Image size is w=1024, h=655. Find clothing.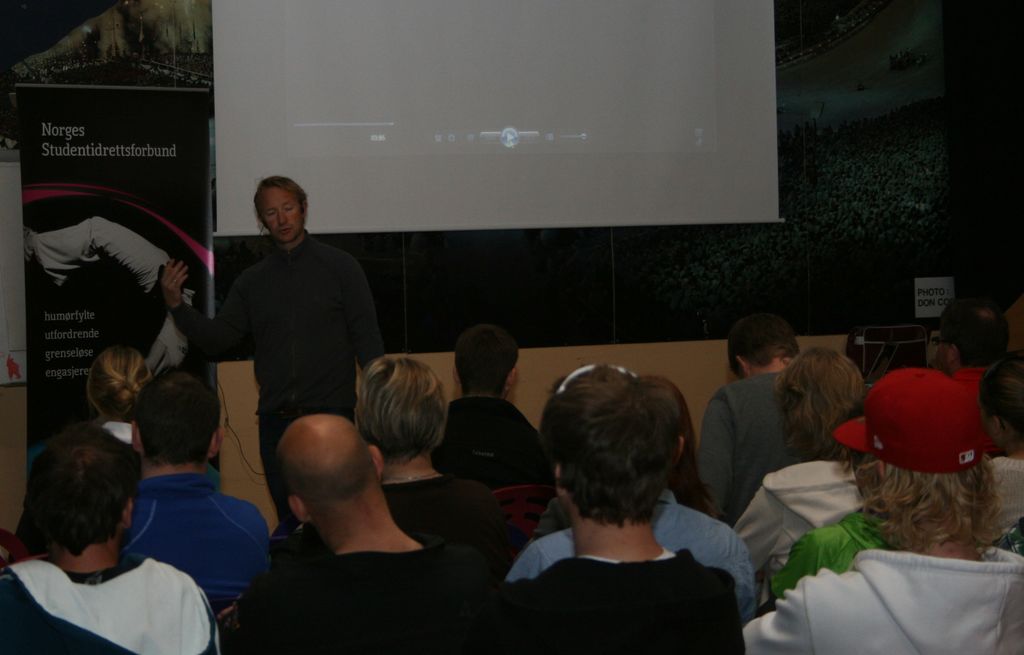
<bbox>14, 513, 216, 654</bbox>.
